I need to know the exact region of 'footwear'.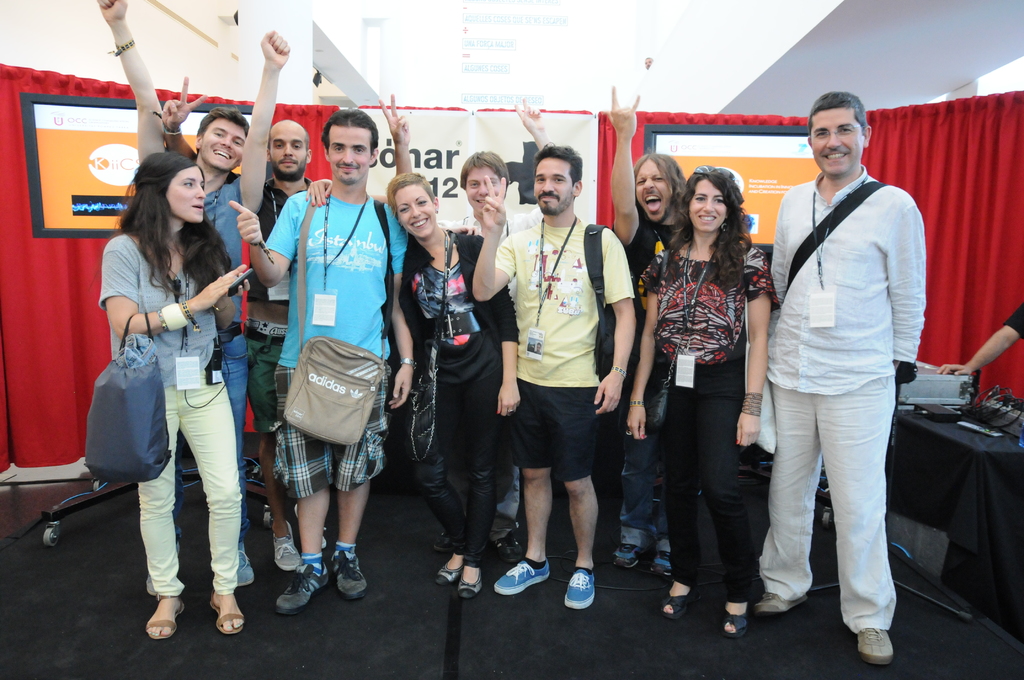
Region: x1=493, y1=559, x2=554, y2=597.
